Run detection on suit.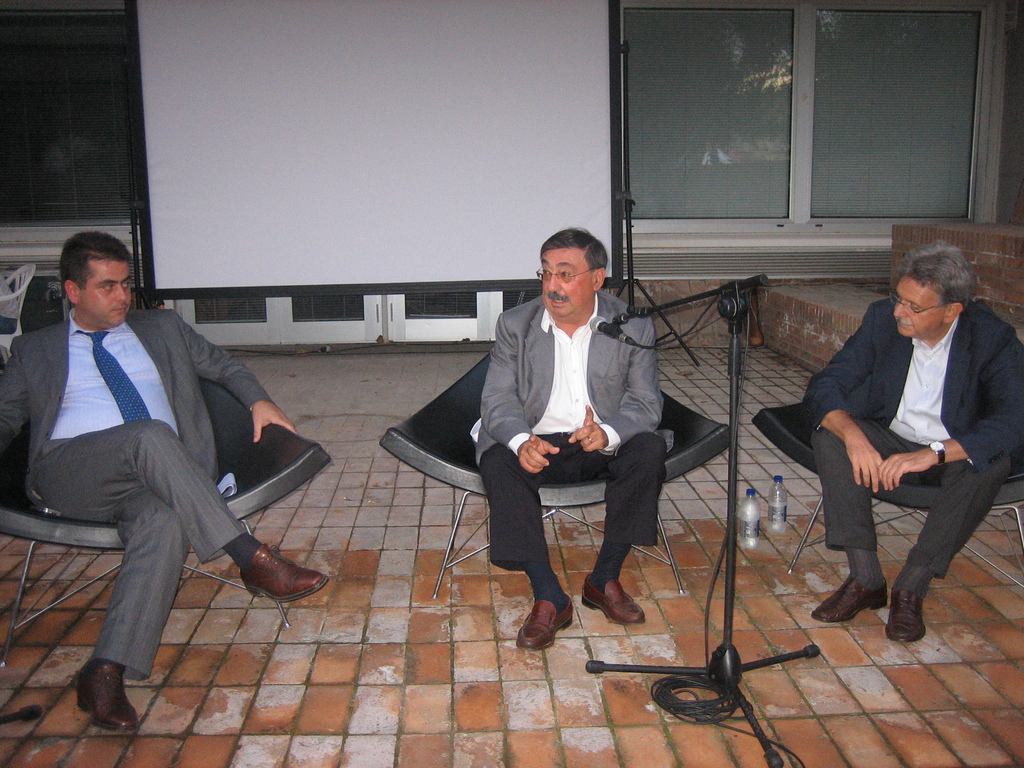
Result: [794, 291, 1023, 602].
